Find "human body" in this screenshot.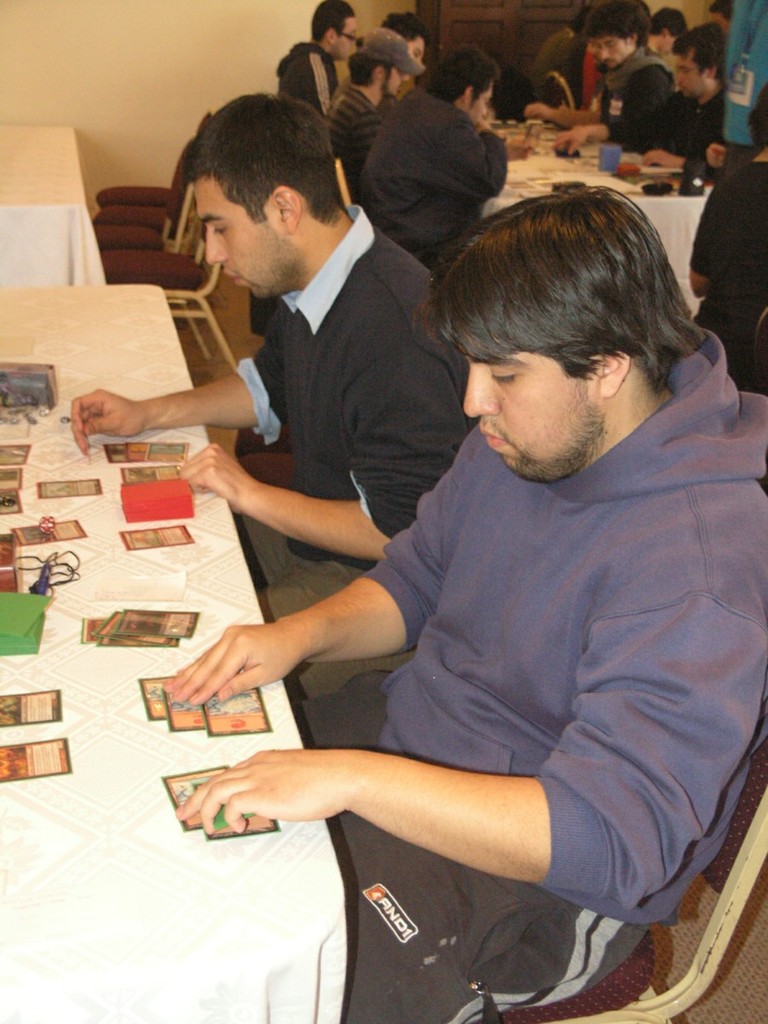
The bounding box for "human body" is <region>326, 21, 393, 161</region>.
